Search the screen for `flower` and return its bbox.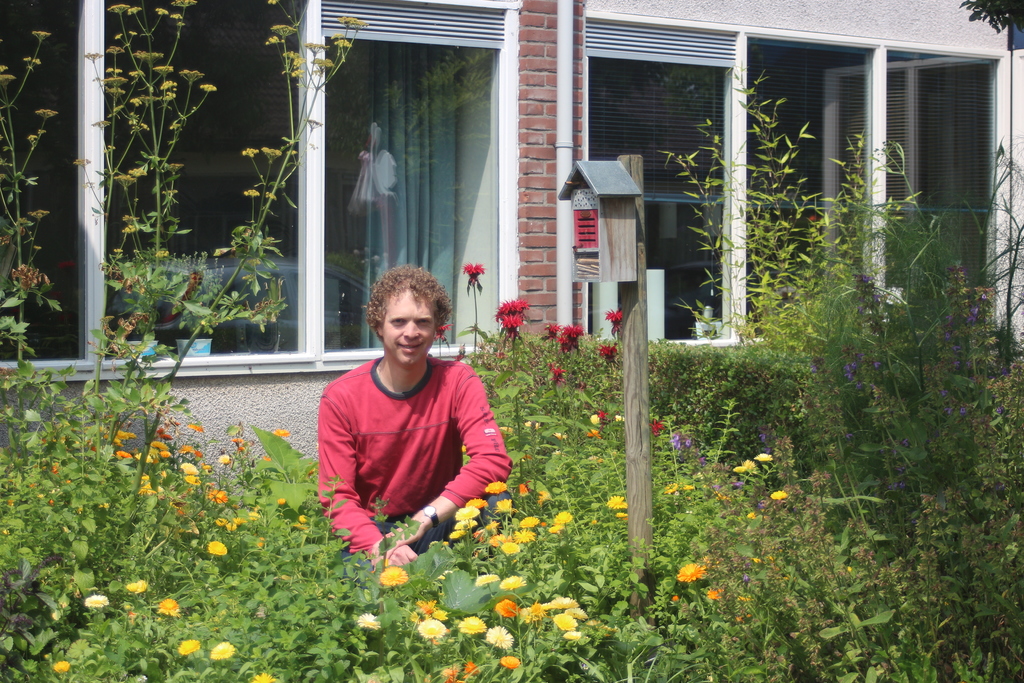
Found: crop(483, 478, 508, 498).
